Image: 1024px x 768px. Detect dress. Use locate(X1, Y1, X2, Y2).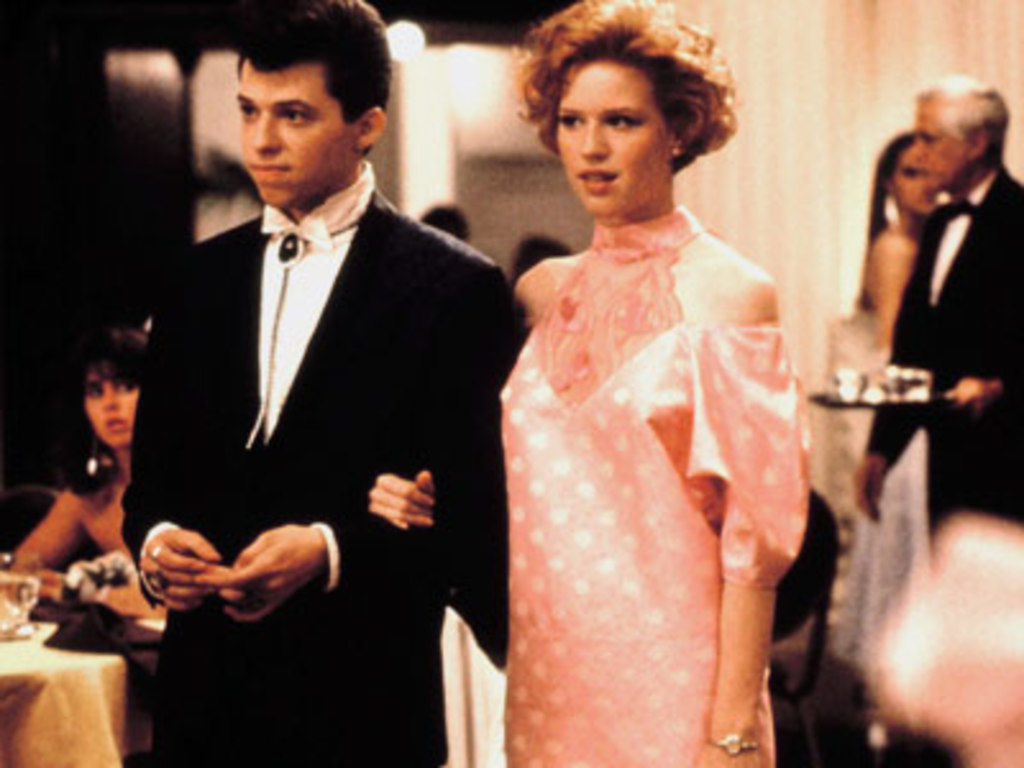
locate(499, 202, 812, 765).
